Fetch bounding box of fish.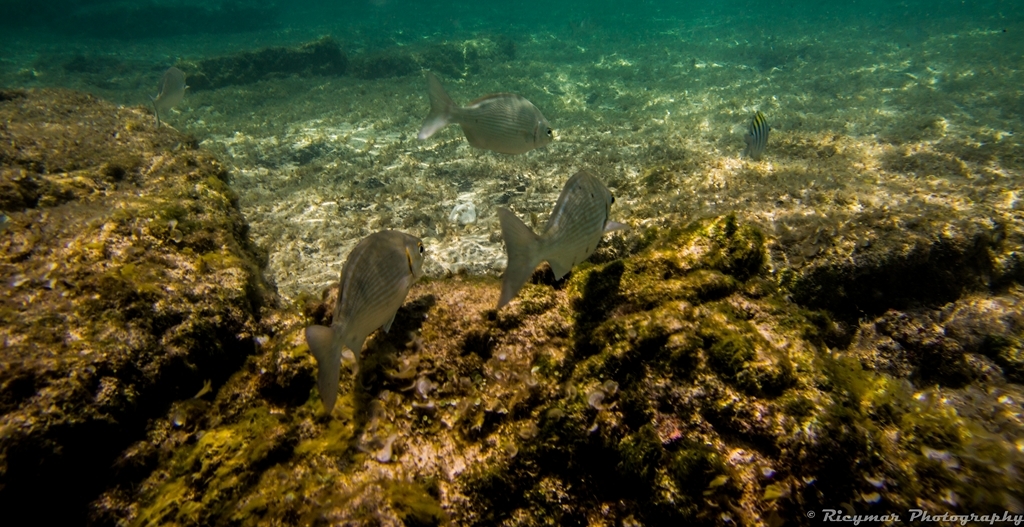
Bbox: <box>301,224,425,408</box>.
